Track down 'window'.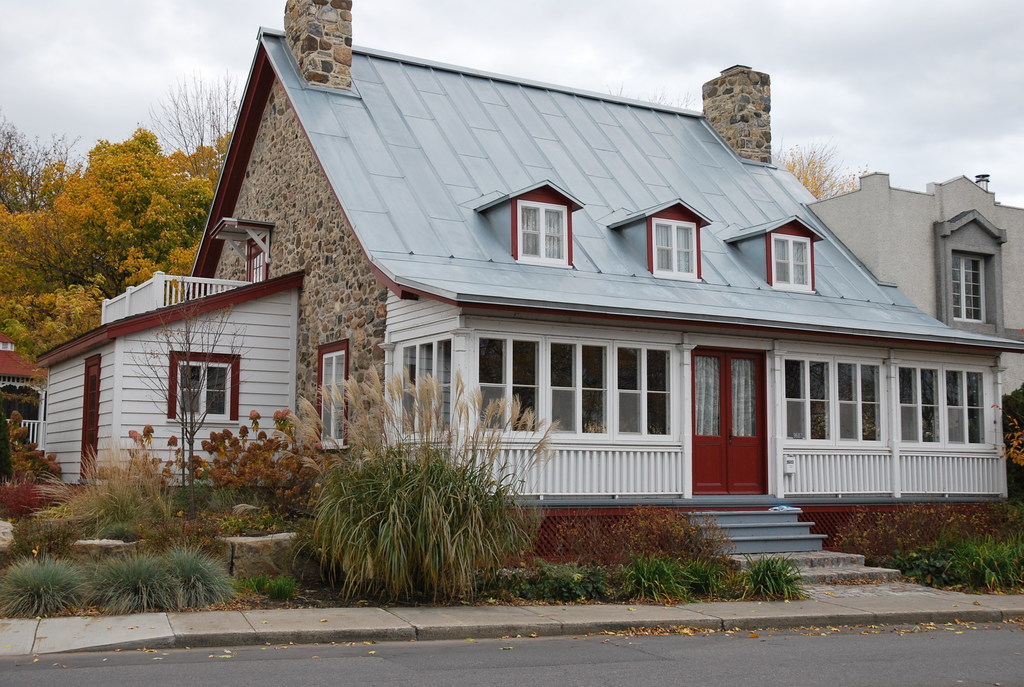
Tracked to [left=950, top=251, right=985, bottom=320].
